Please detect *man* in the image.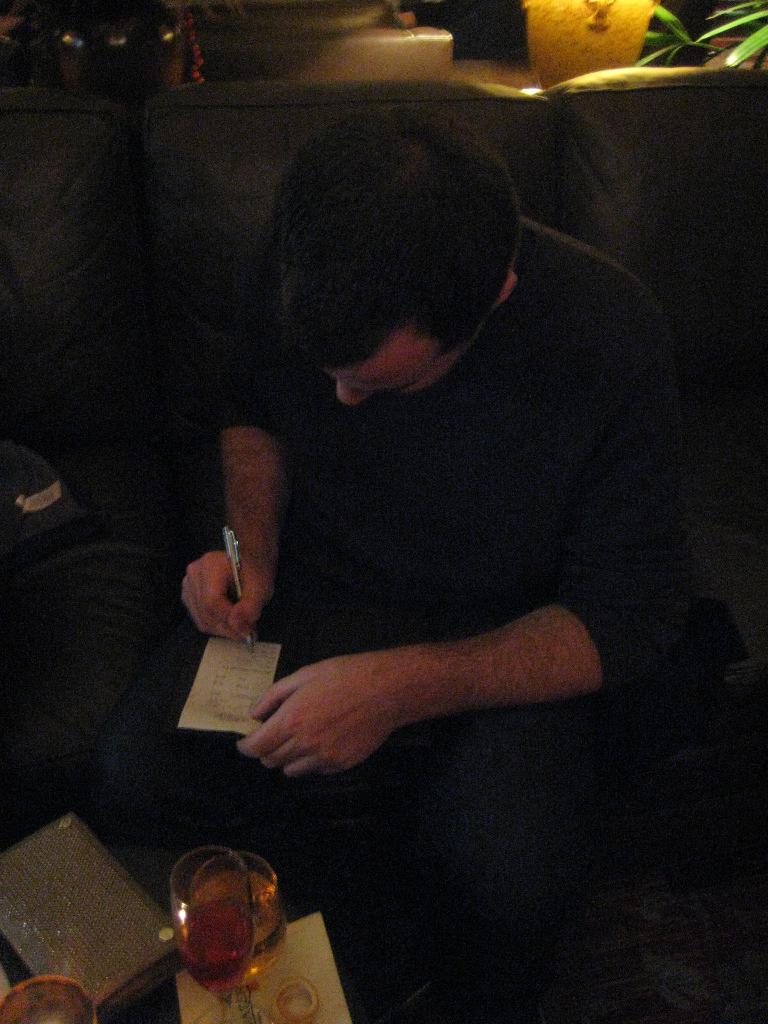
x1=161, y1=171, x2=686, y2=732.
